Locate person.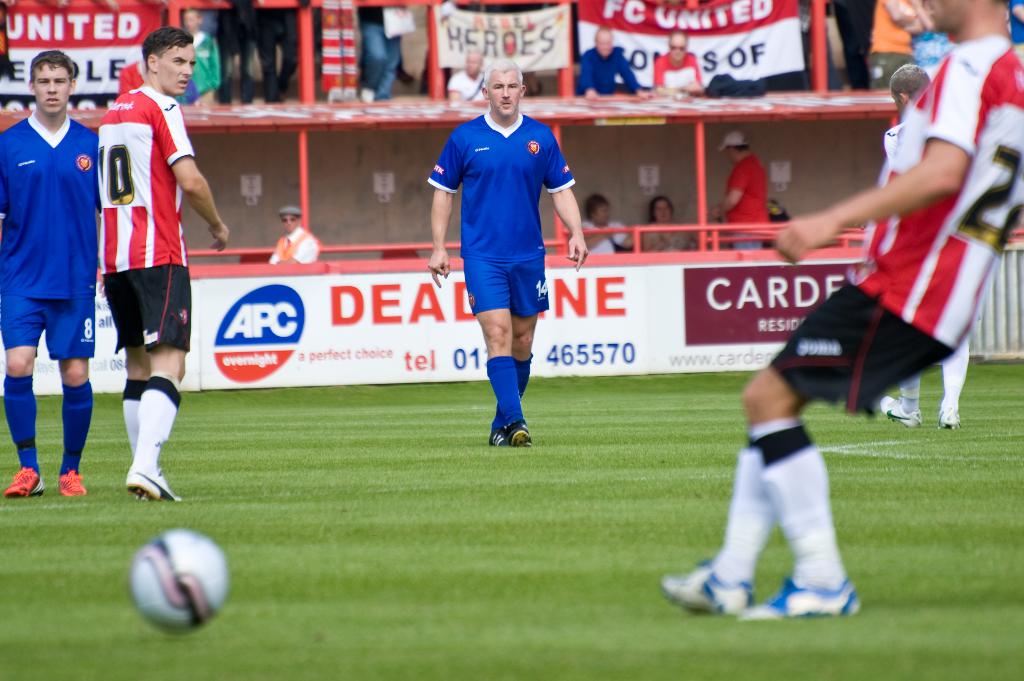
Bounding box: region(248, 0, 303, 99).
